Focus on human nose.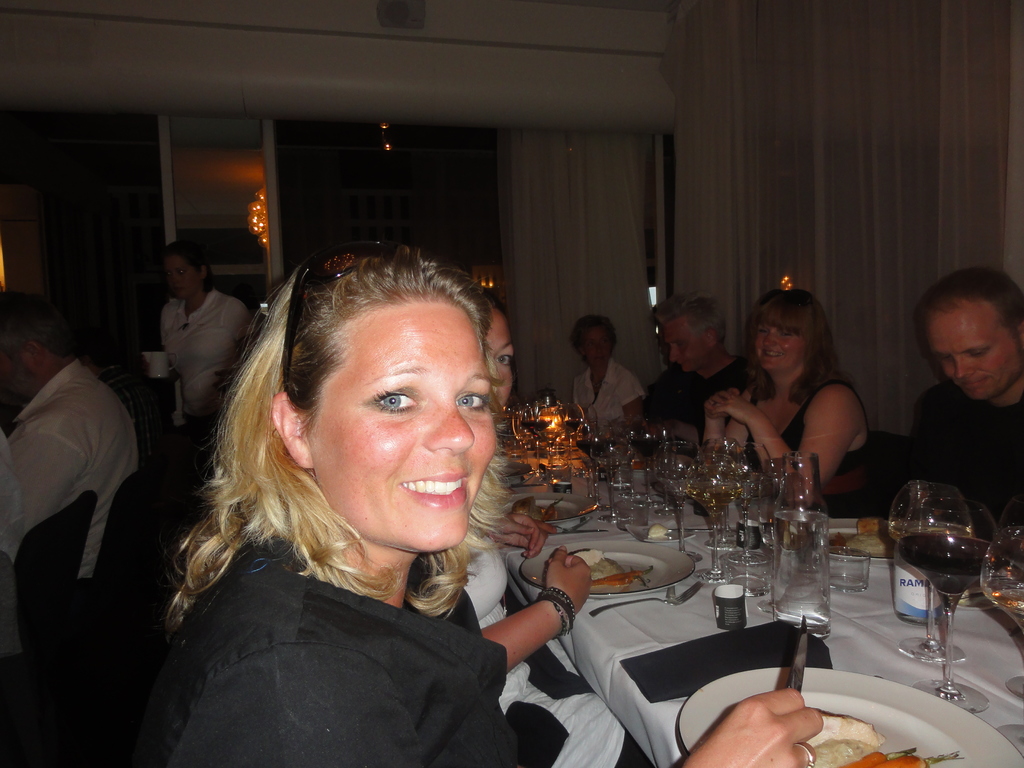
Focused at box(668, 349, 681, 365).
